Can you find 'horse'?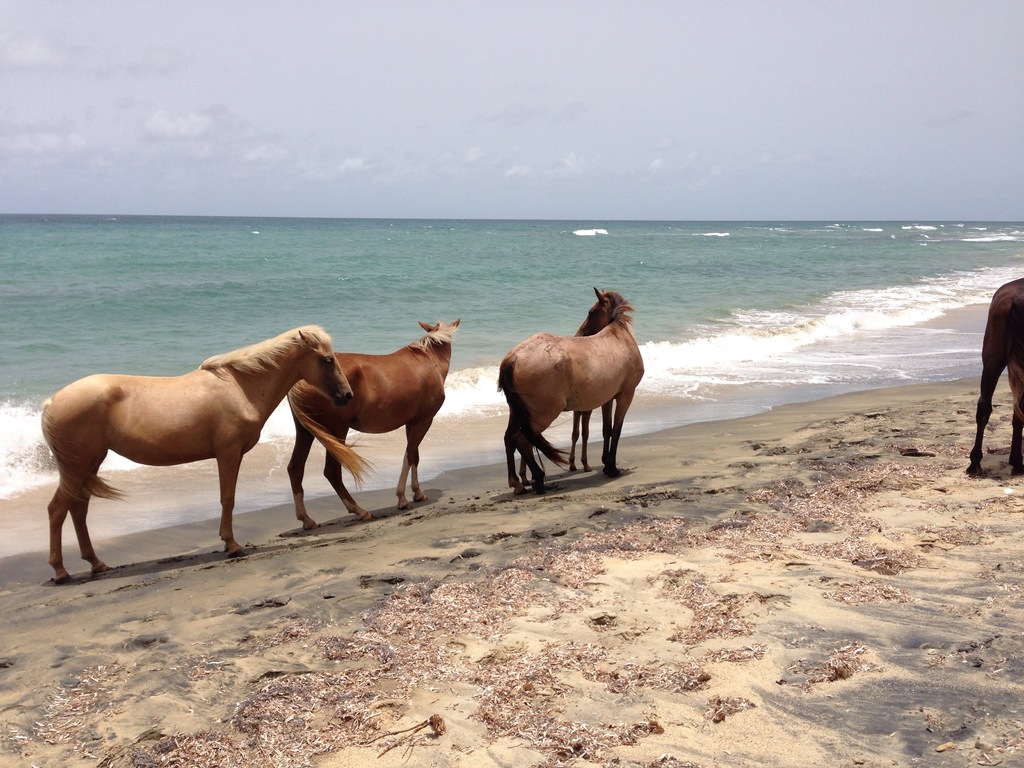
Yes, bounding box: rect(495, 286, 647, 499).
